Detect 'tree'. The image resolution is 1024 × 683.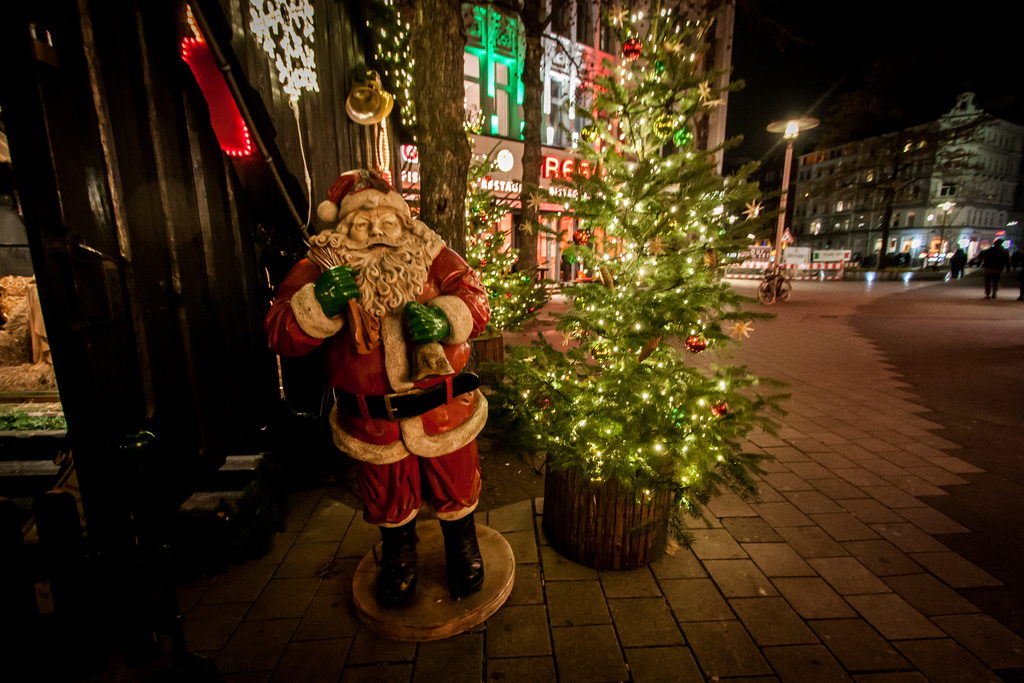
<bbox>815, 105, 999, 273</bbox>.
